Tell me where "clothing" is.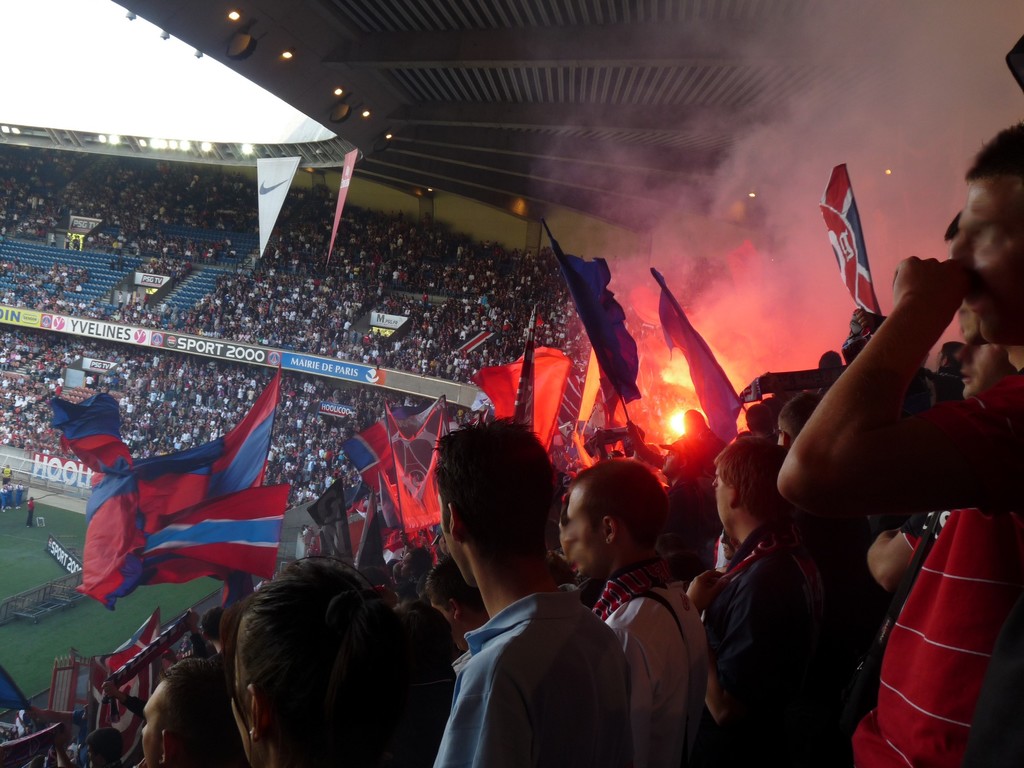
"clothing" is at left=852, top=374, right=1023, bottom=767.
